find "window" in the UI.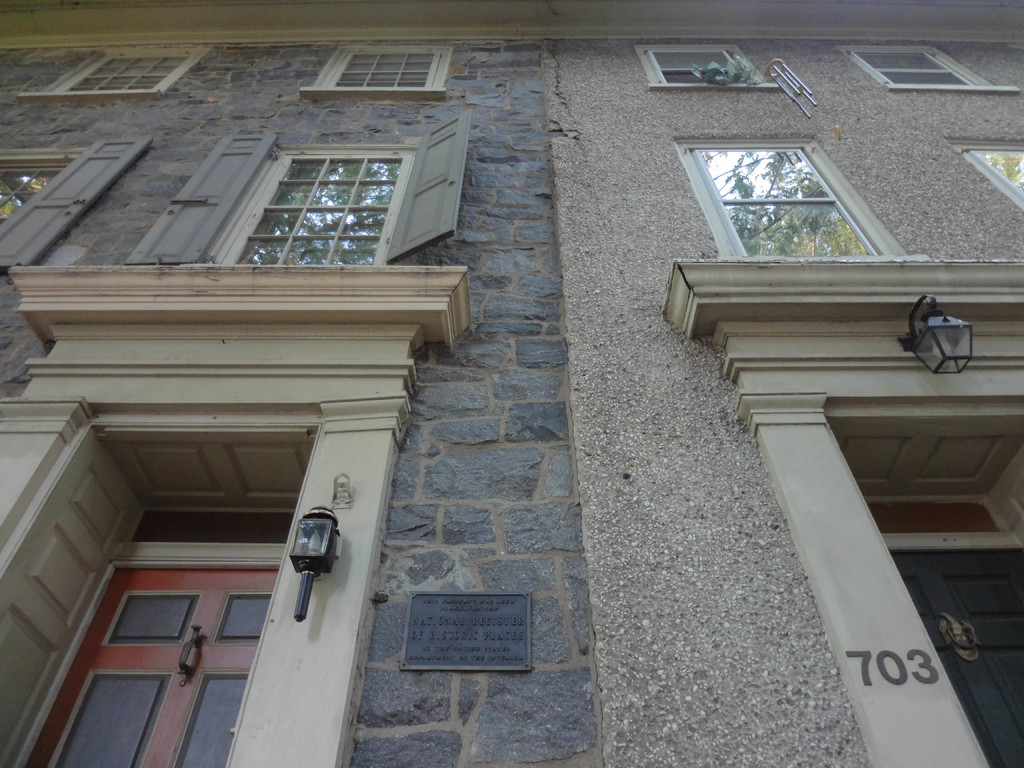
UI element at box(947, 135, 1023, 209).
